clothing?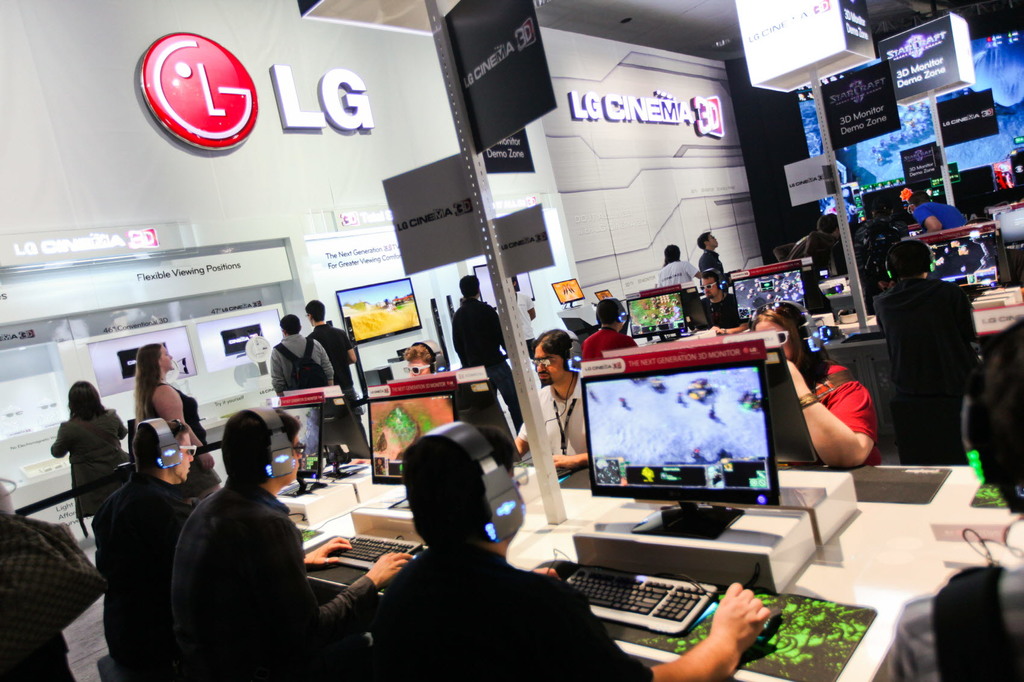
BBox(882, 273, 975, 395)
